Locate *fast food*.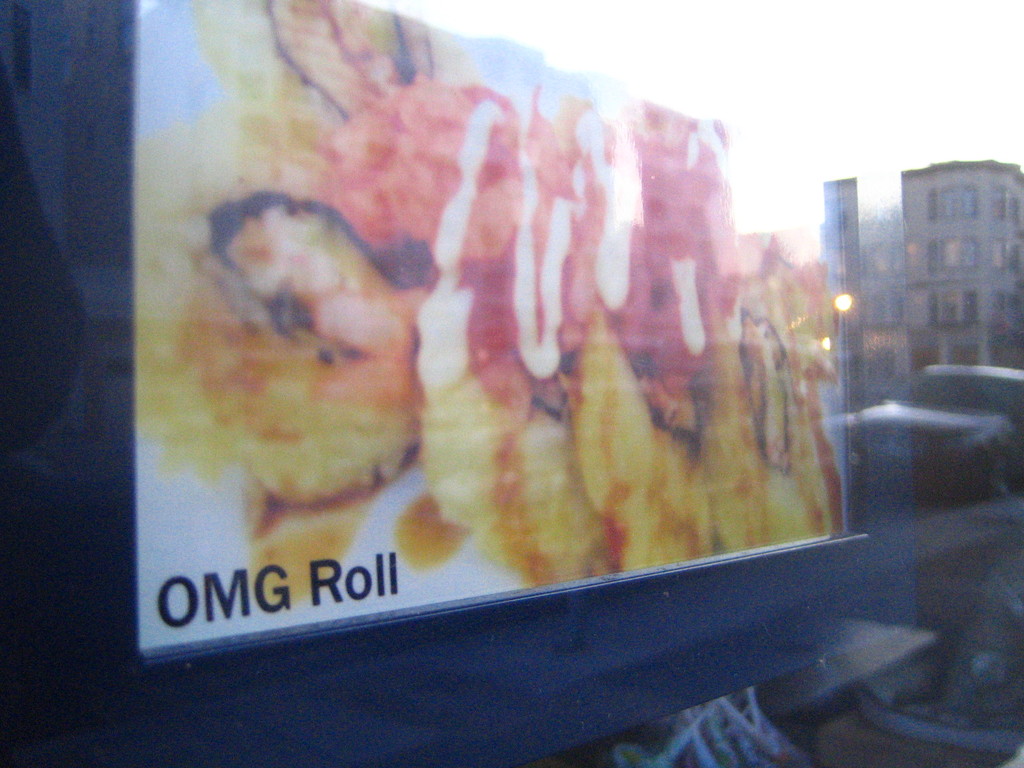
Bounding box: pyautogui.locateOnScreen(184, 20, 819, 662).
